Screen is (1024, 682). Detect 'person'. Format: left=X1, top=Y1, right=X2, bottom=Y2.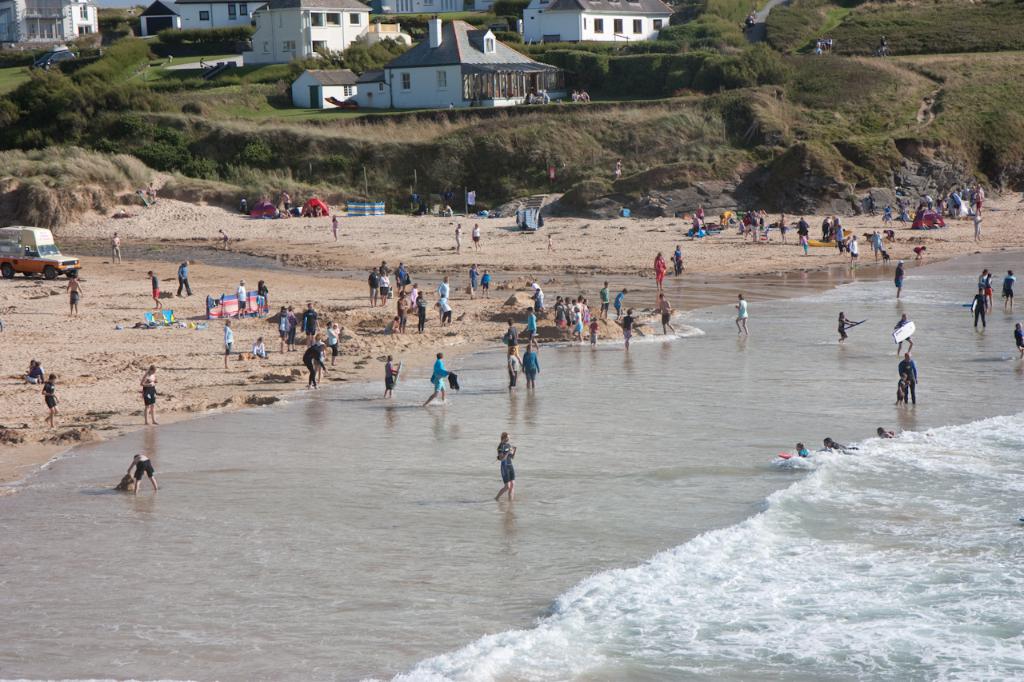
left=148, top=271, right=162, bottom=309.
